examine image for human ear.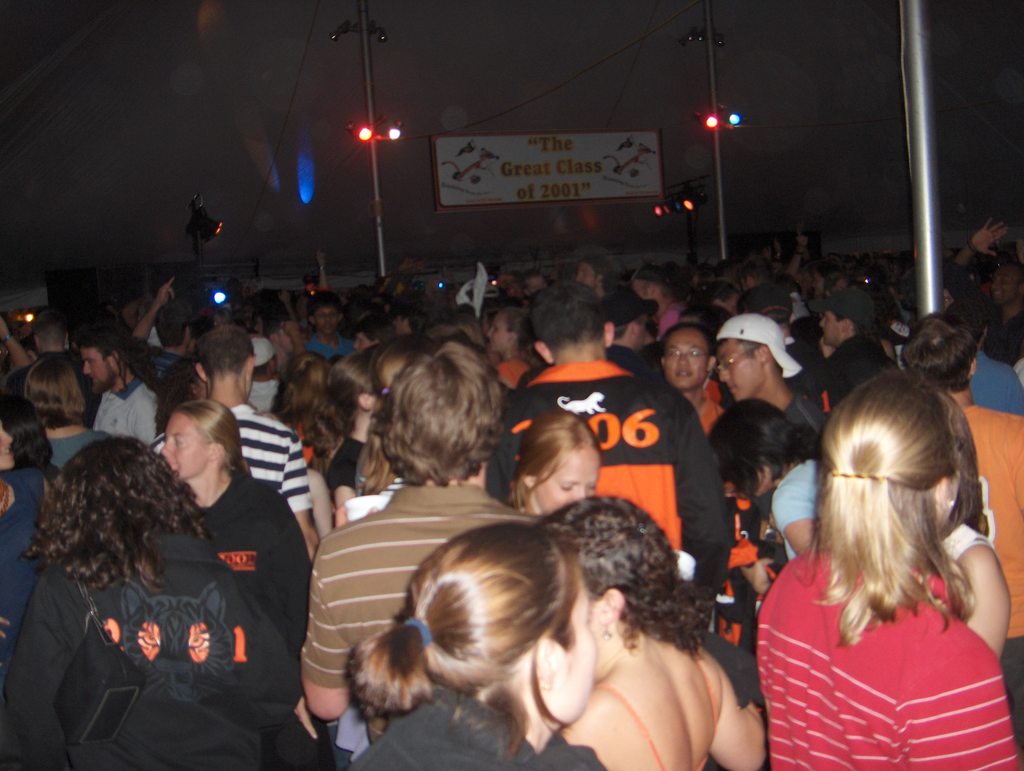
Examination result: [left=600, top=587, right=624, bottom=621].
